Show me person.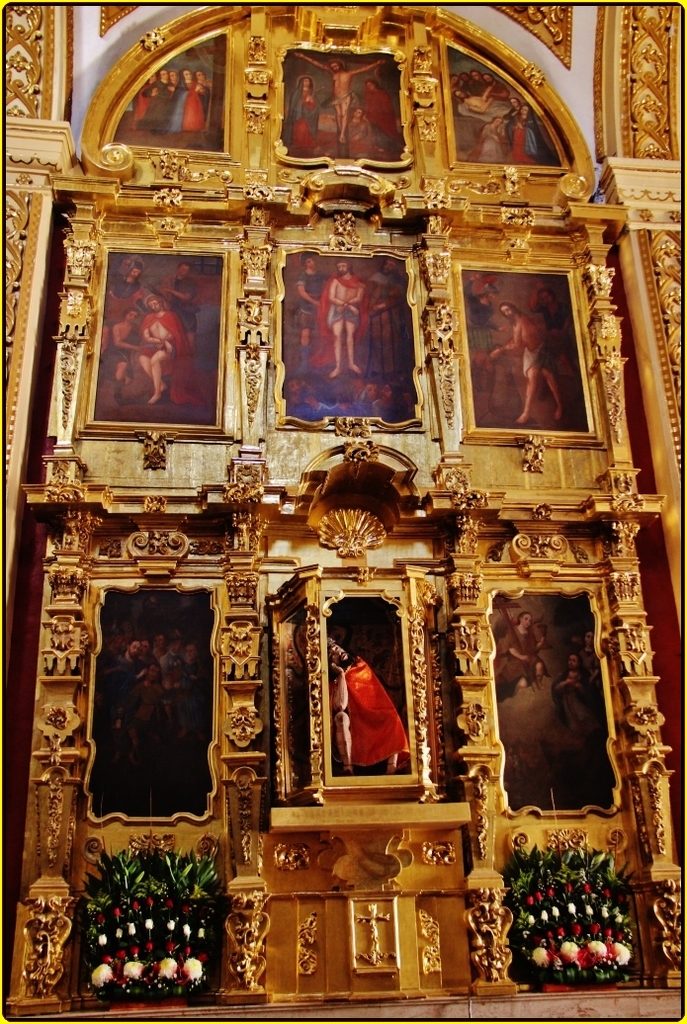
person is here: 566:634:582:647.
